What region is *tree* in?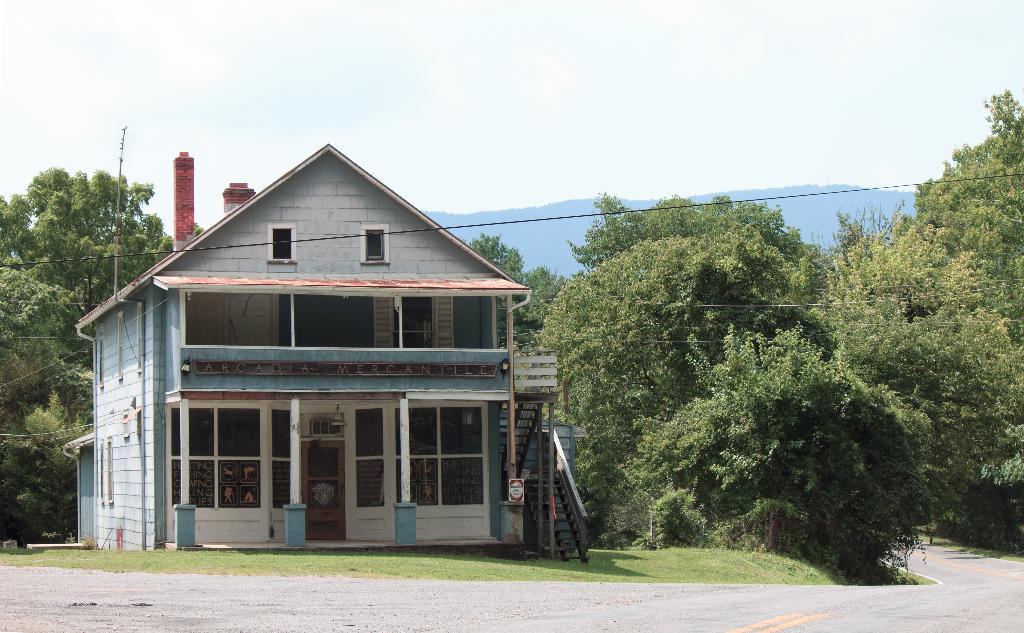
x1=1, y1=157, x2=184, y2=464.
